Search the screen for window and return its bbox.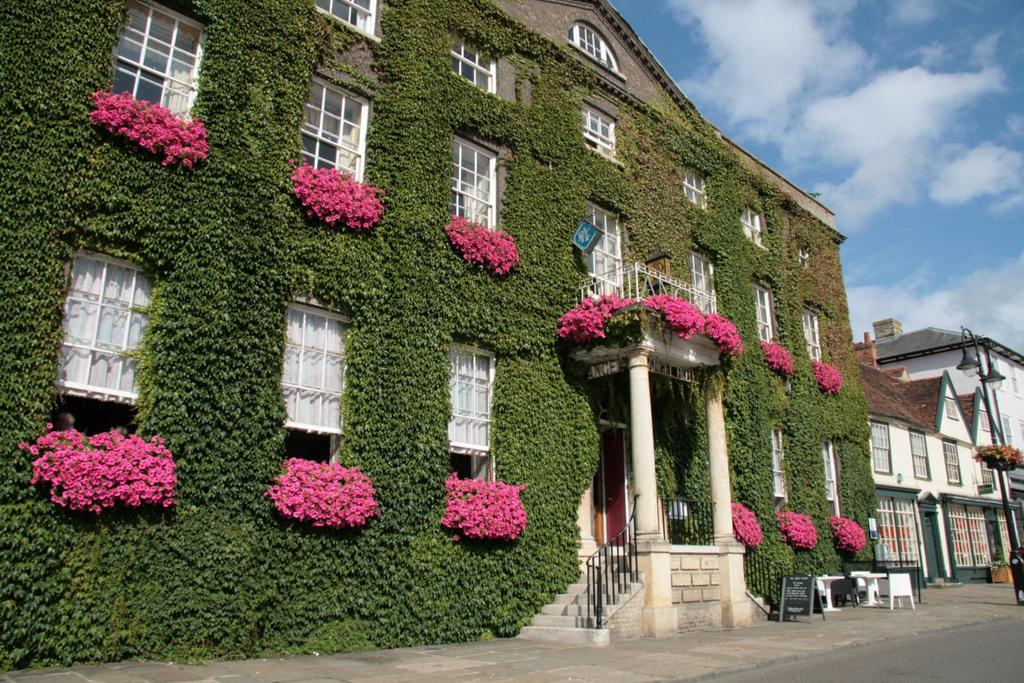
Found: [818,441,843,506].
